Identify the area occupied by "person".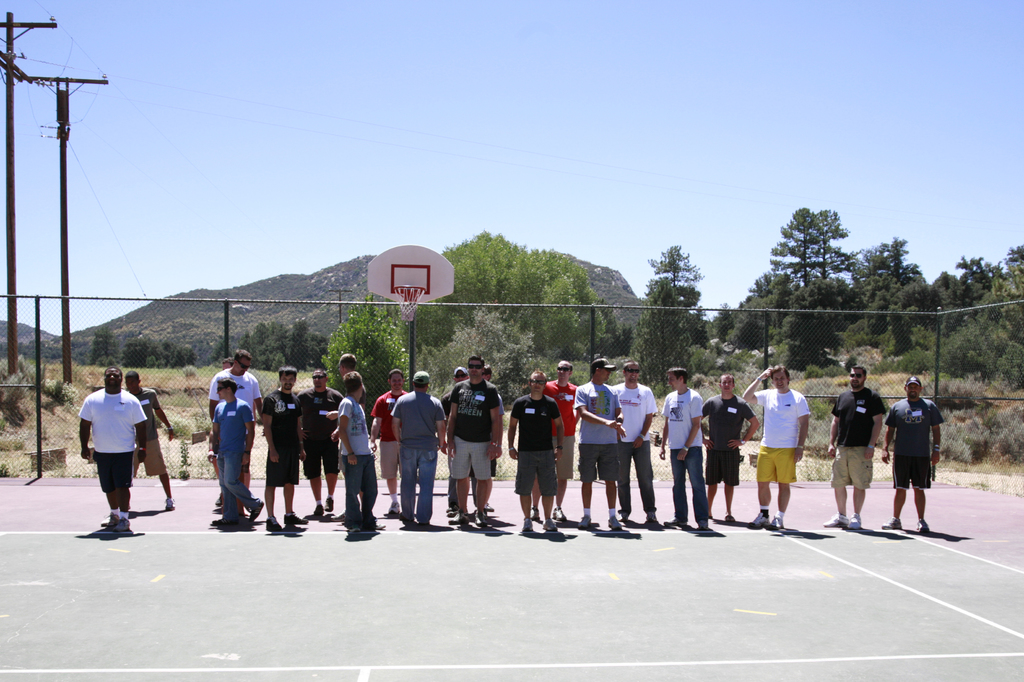
Area: rect(701, 370, 759, 523).
